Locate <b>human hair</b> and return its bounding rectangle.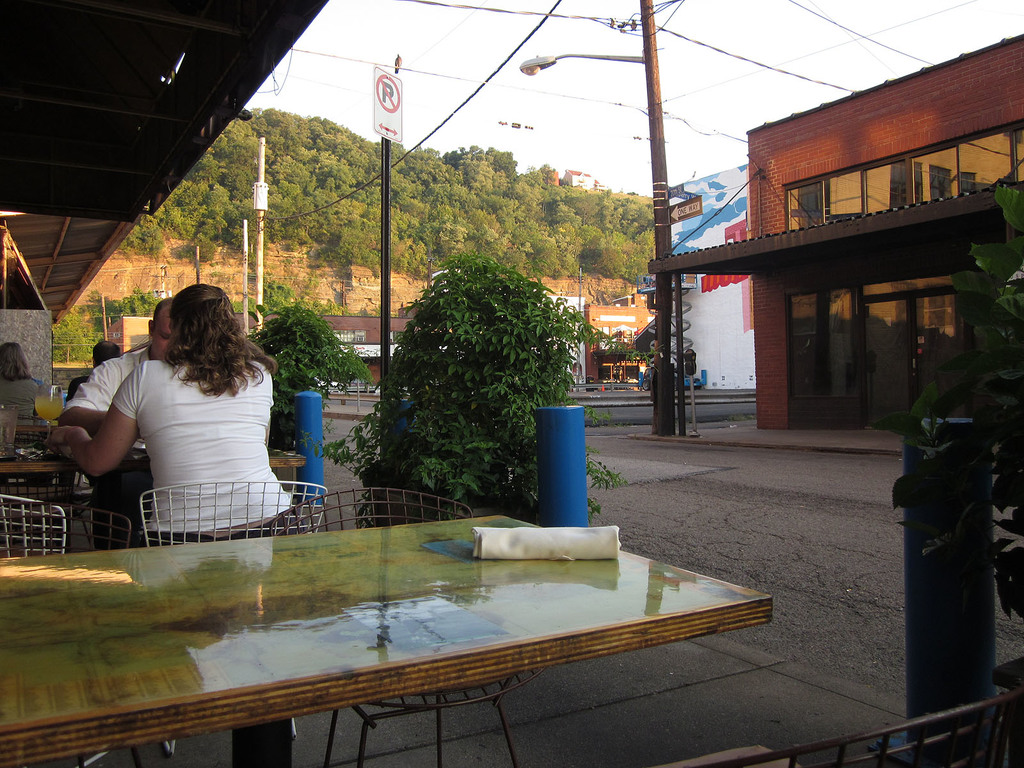
{"x1": 0, "y1": 340, "x2": 35, "y2": 385}.
